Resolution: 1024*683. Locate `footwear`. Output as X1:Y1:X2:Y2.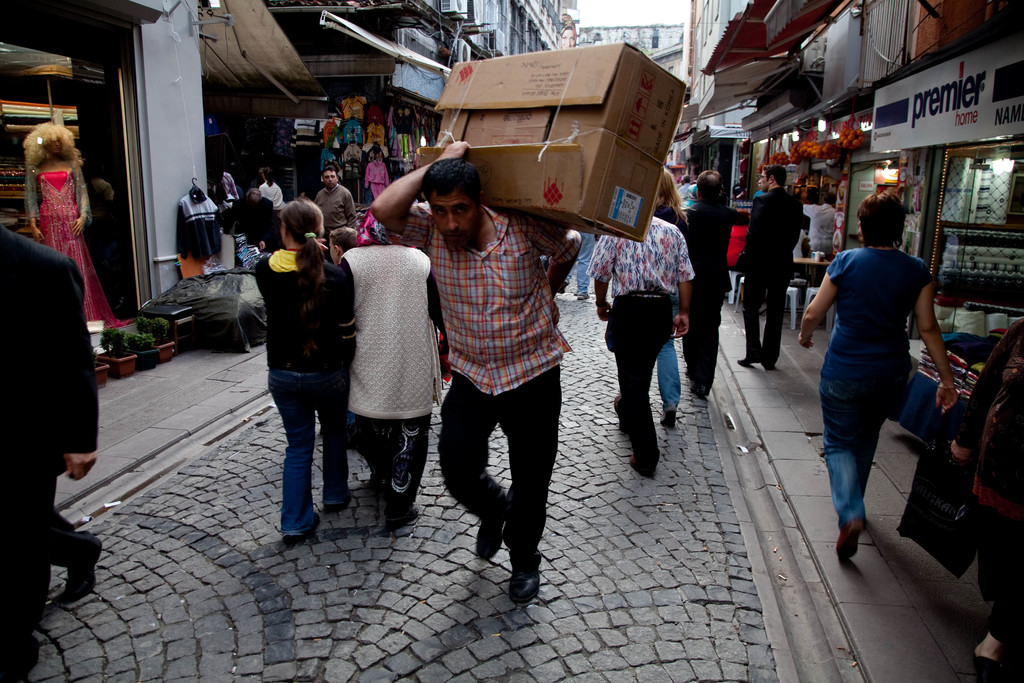
975:650:998:680.
